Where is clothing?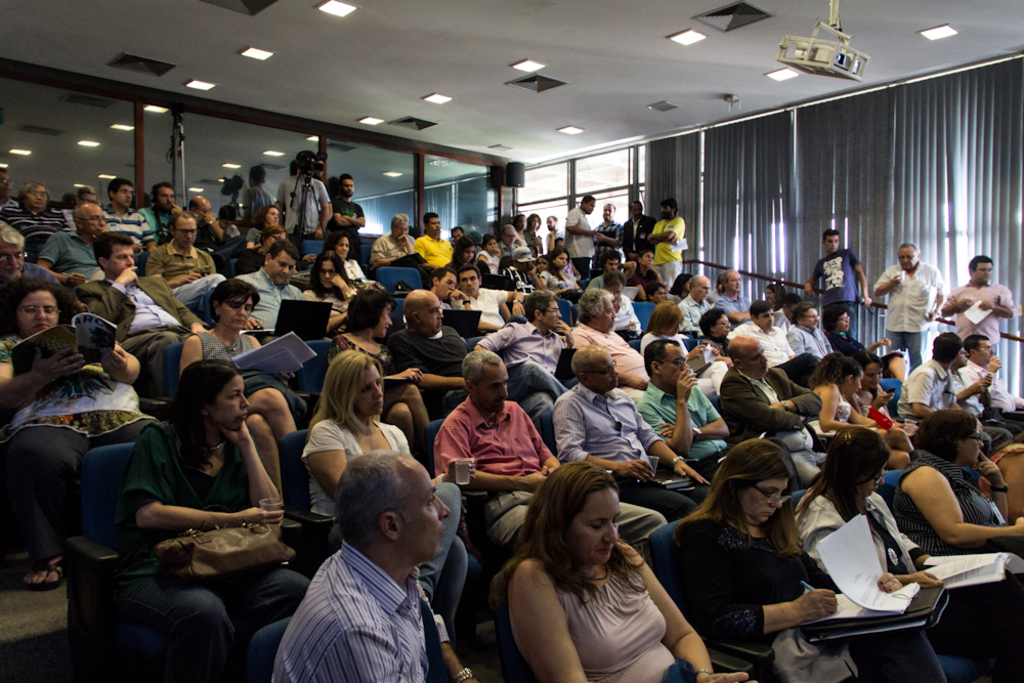
bbox(433, 398, 563, 556).
